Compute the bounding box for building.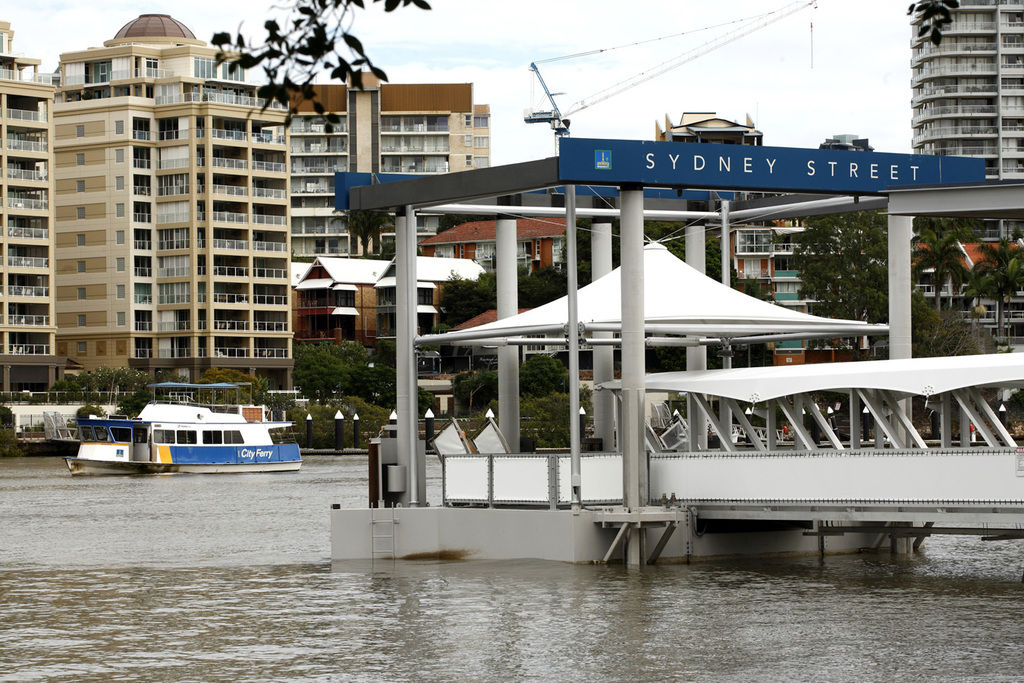
(822, 134, 871, 154).
